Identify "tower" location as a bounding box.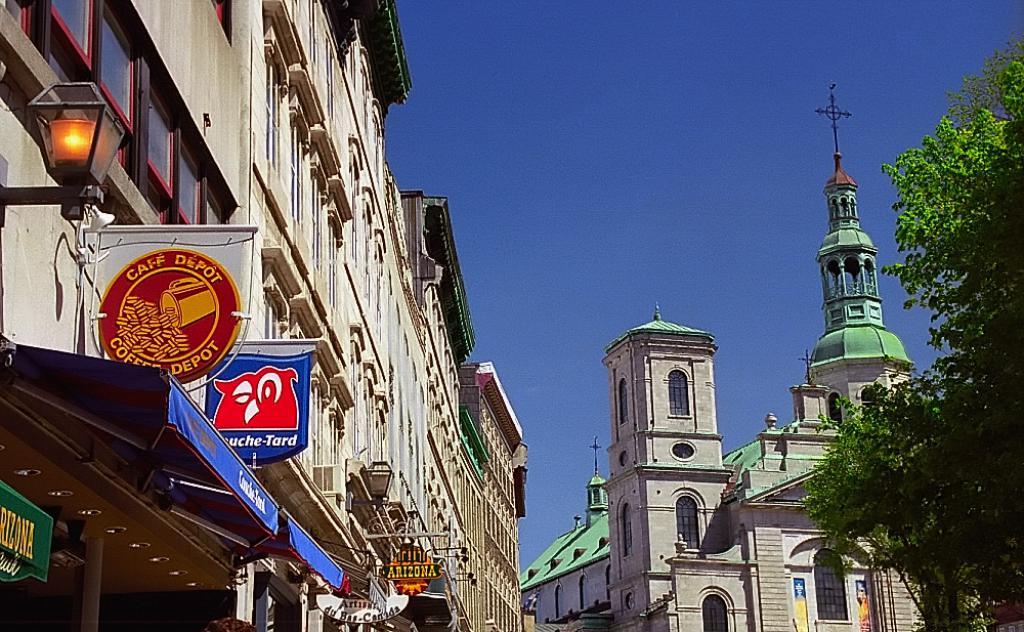
left=600, top=300, right=739, bottom=621.
